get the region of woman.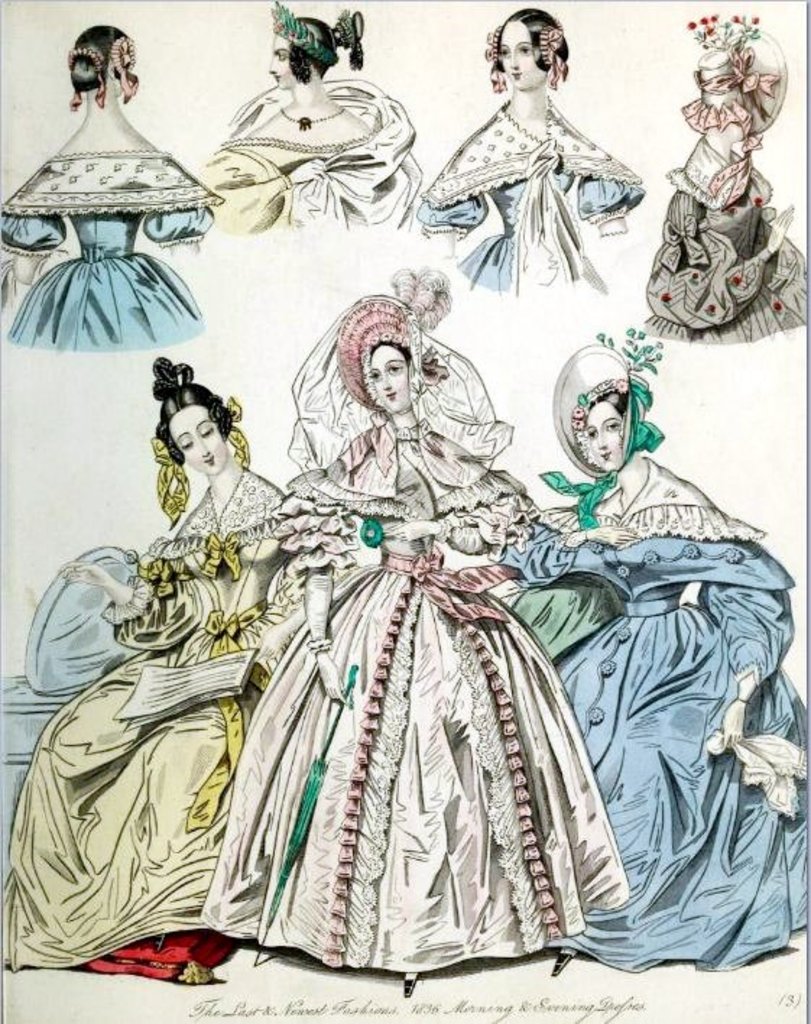
[645, 1, 810, 346].
